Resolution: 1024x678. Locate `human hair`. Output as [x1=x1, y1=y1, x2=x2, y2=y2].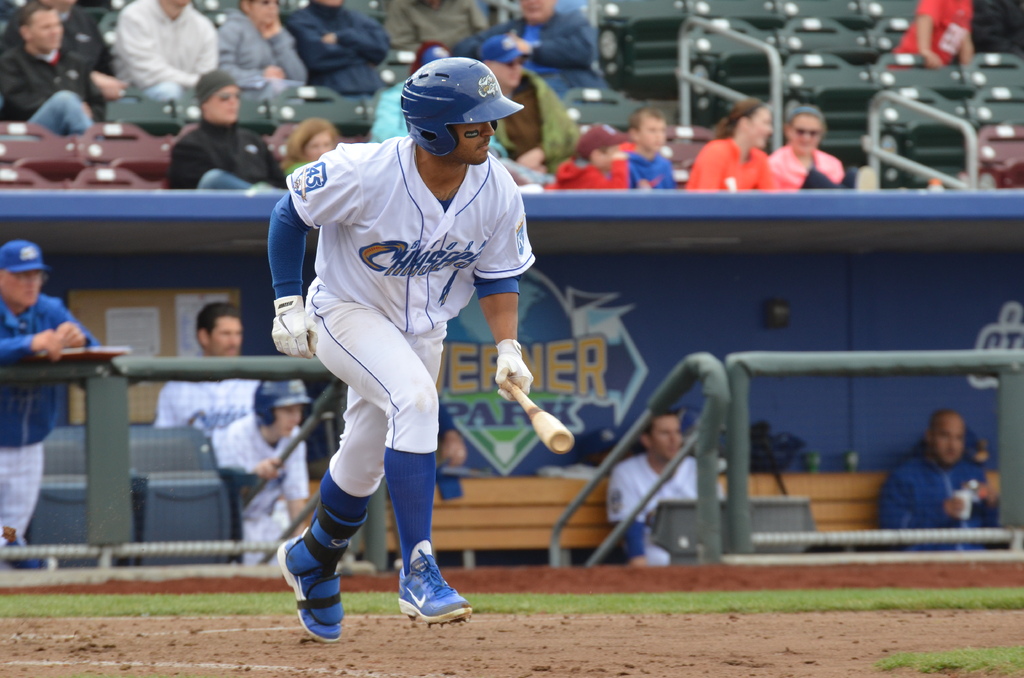
[x1=196, y1=301, x2=239, y2=352].
